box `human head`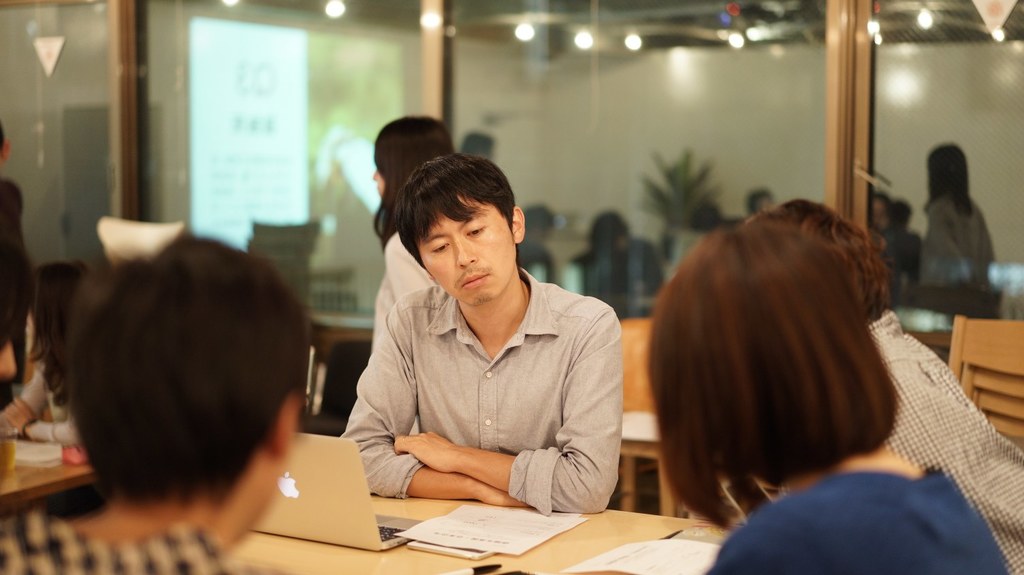
x1=588, y1=213, x2=631, y2=245
